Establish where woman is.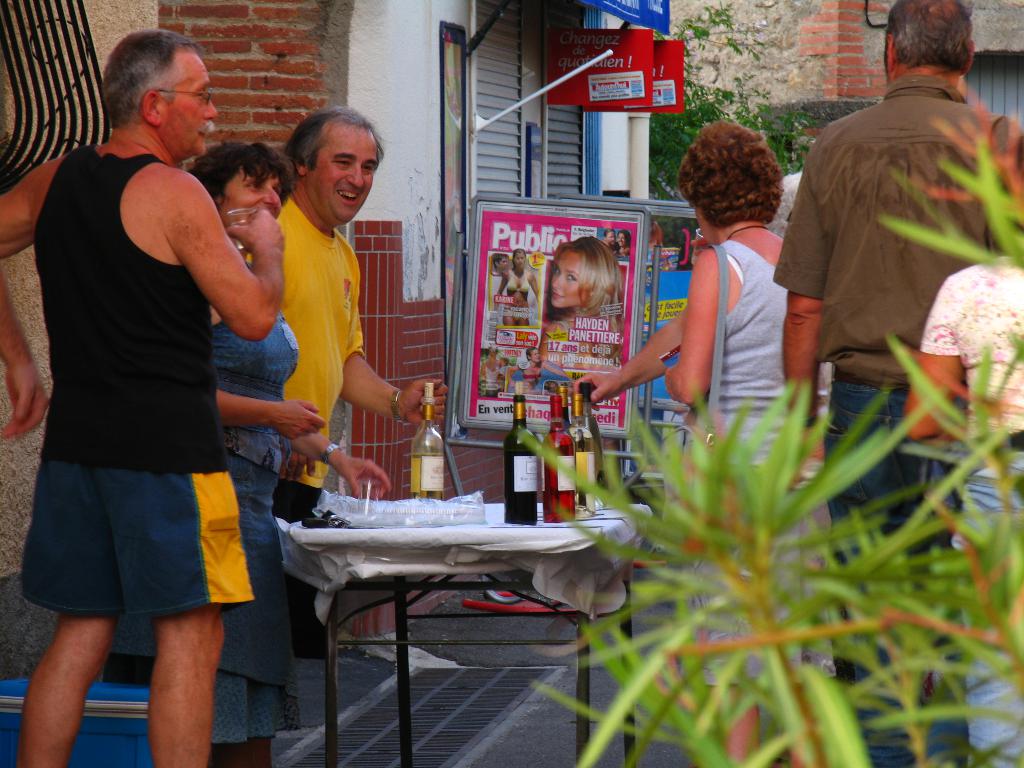
Established at bbox=[902, 115, 1023, 767].
